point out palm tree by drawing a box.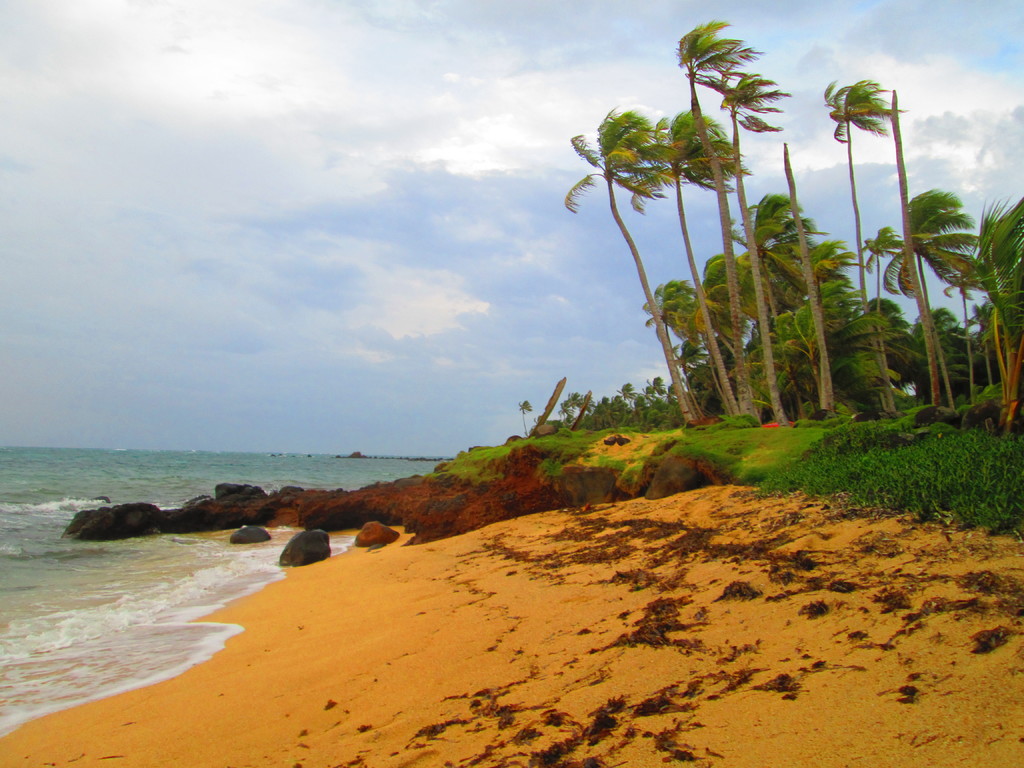
973, 208, 1023, 364.
